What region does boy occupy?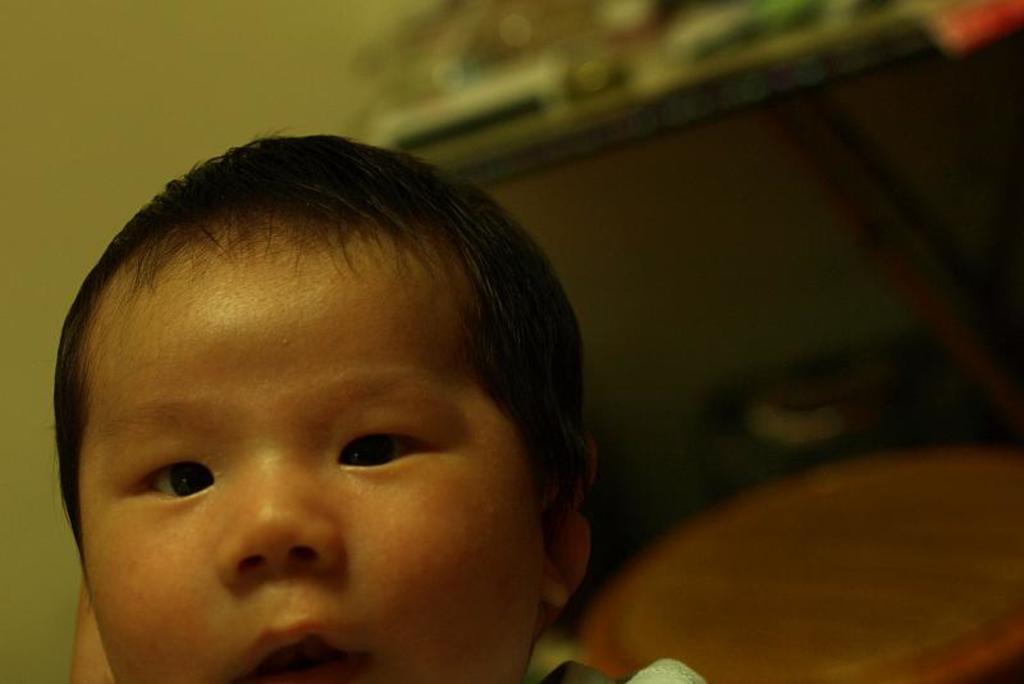
x1=0, y1=159, x2=718, y2=683.
